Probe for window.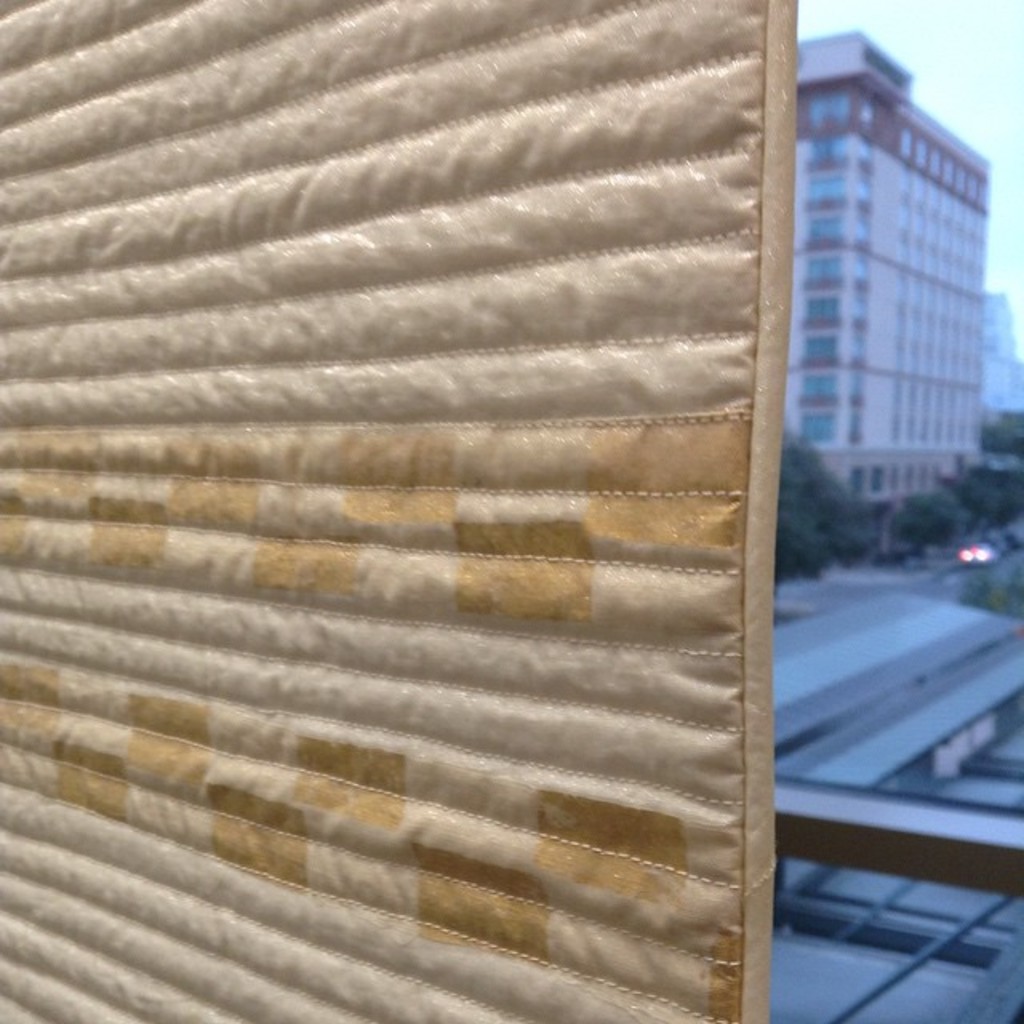
Probe result: pyautogui.locateOnScreen(862, 93, 885, 141).
